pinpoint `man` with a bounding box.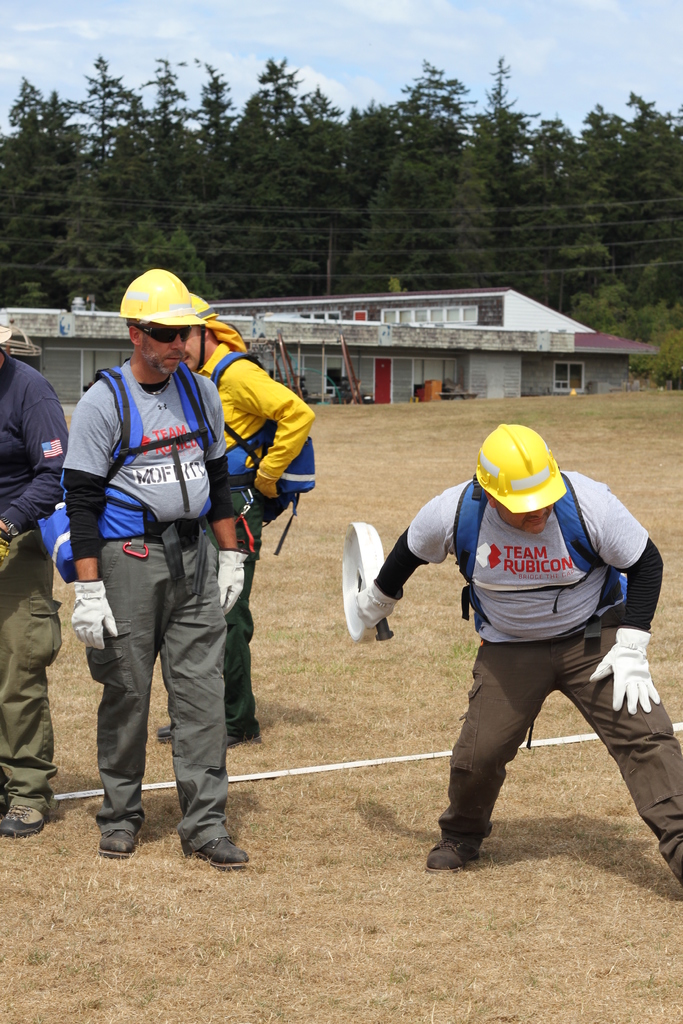
locate(69, 268, 243, 867).
